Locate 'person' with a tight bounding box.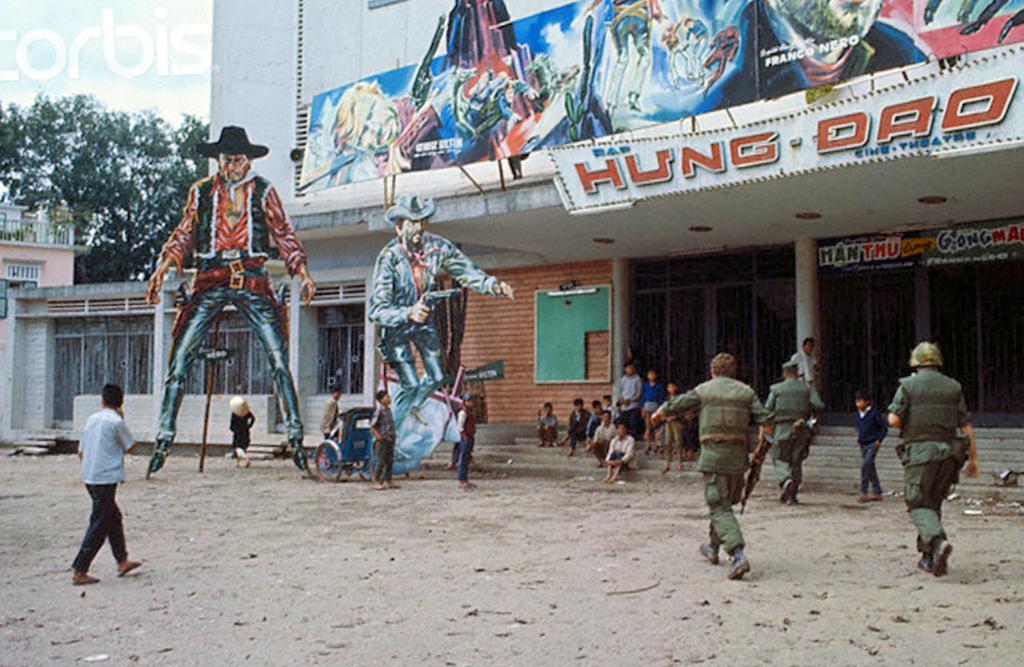
box=[364, 192, 522, 472].
